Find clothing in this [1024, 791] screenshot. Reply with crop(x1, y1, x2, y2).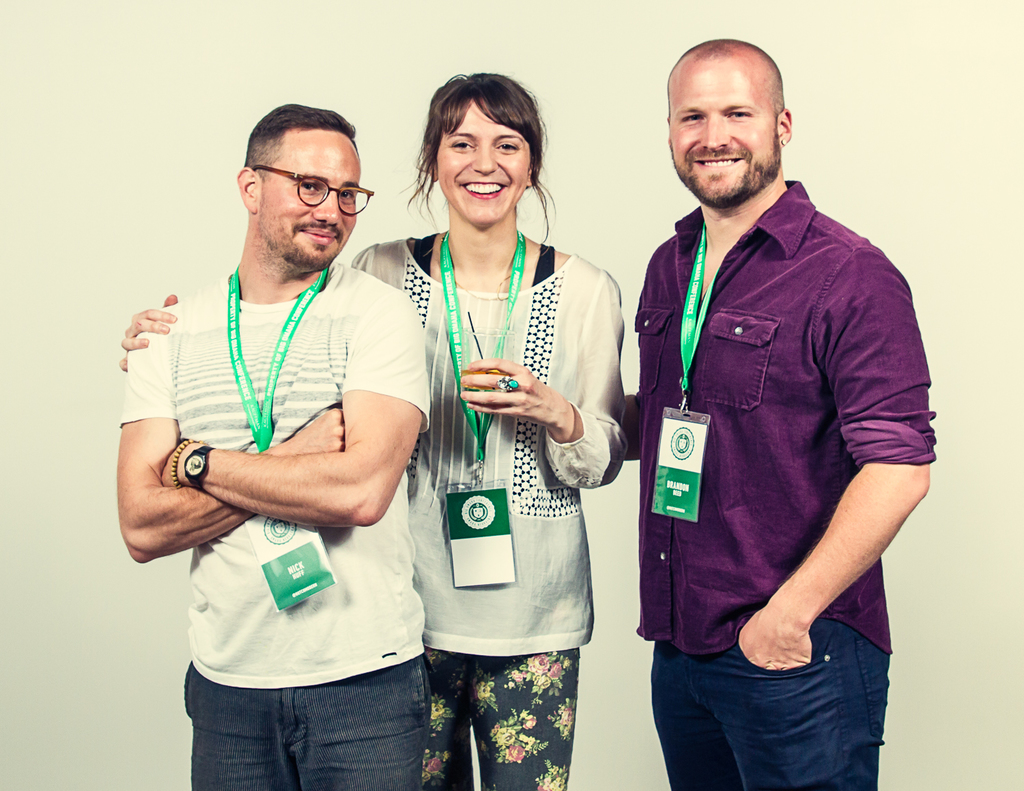
crop(638, 118, 923, 753).
